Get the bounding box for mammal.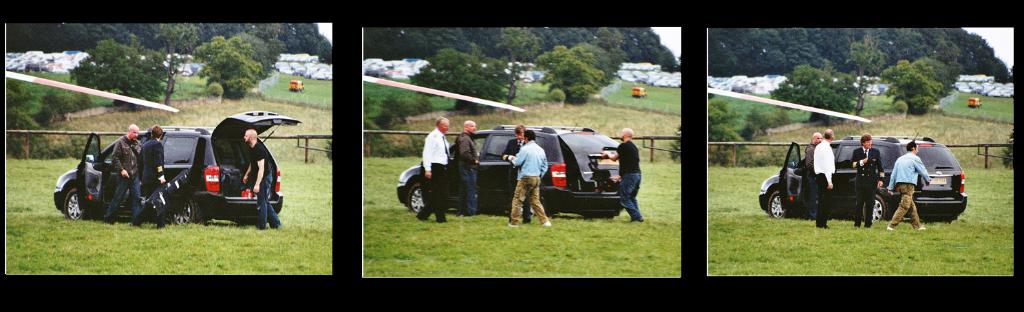
bbox=[455, 119, 482, 217].
